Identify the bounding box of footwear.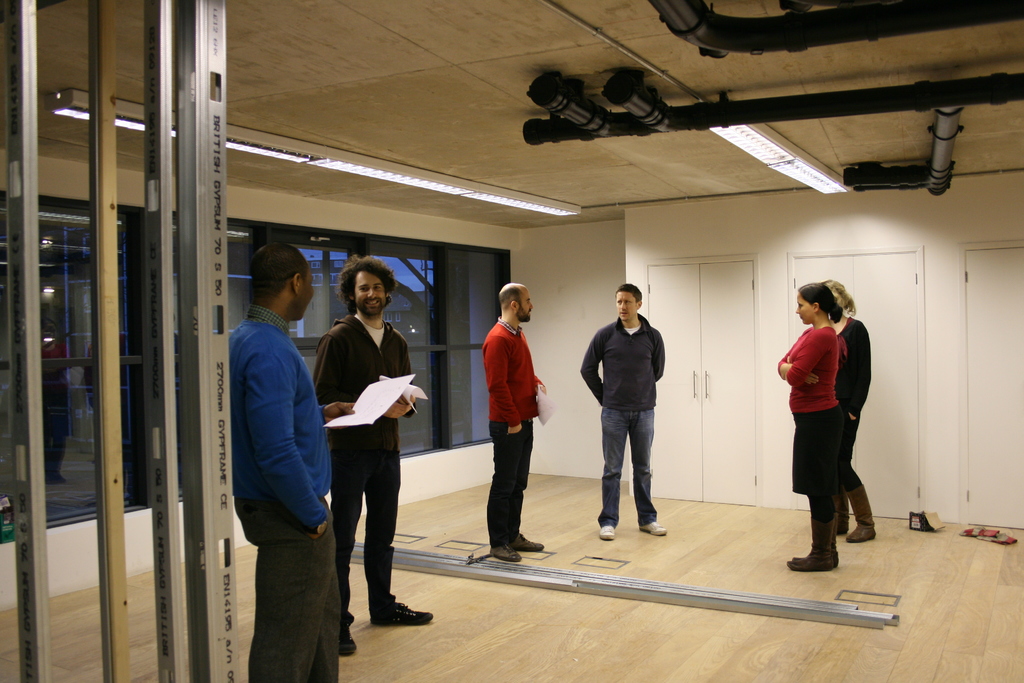
select_region(369, 603, 431, 623).
